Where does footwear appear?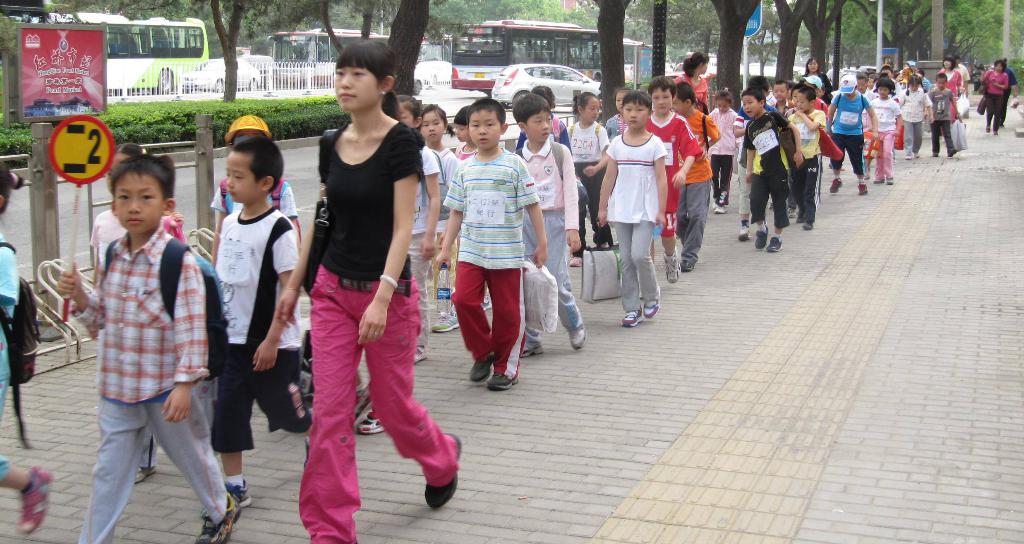
Appears at {"x1": 17, "y1": 466, "x2": 54, "y2": 535}.
